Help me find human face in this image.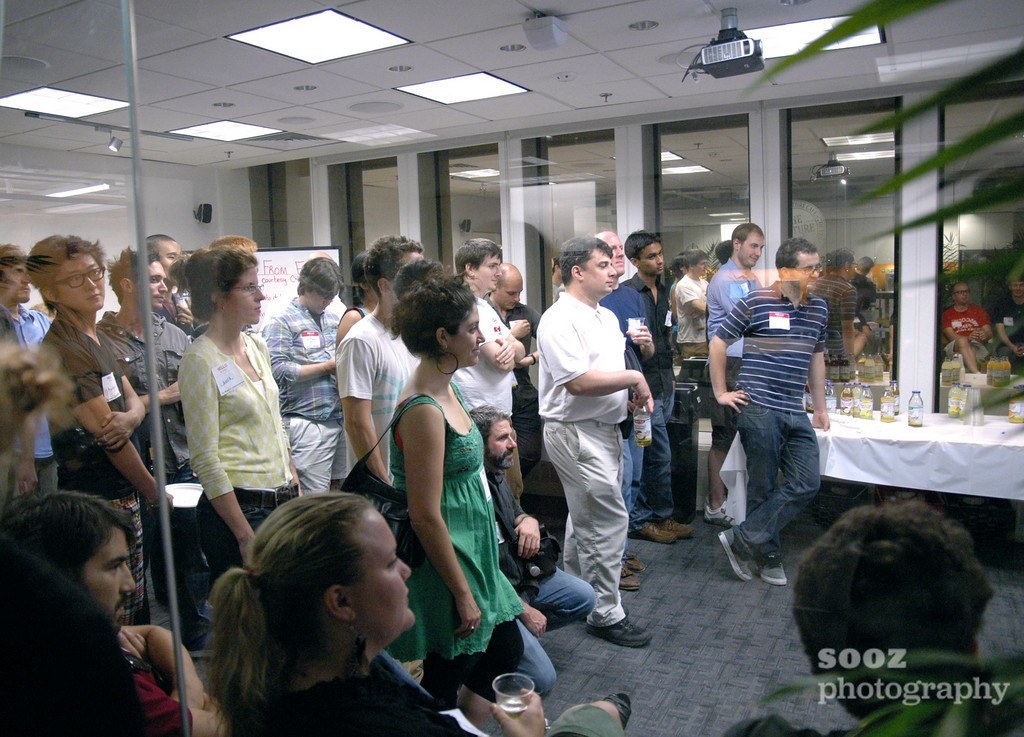
Found it: bbox(738, 237, 762, 263).
